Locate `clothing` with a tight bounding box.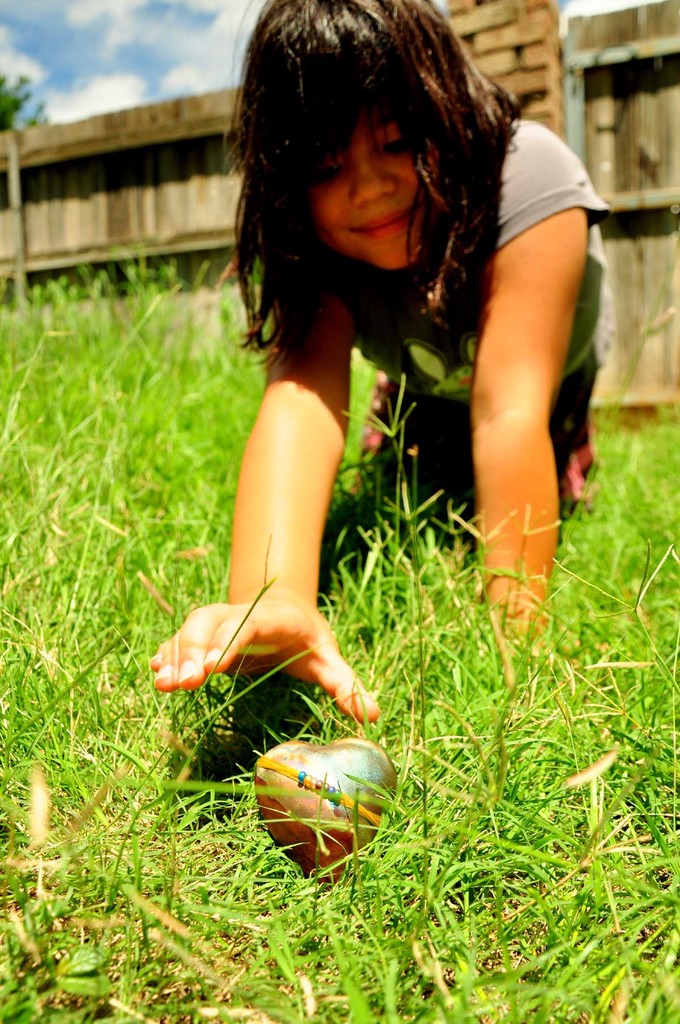
{"left": 330, "top": 107, "right": 608, "bottom": 620}.
